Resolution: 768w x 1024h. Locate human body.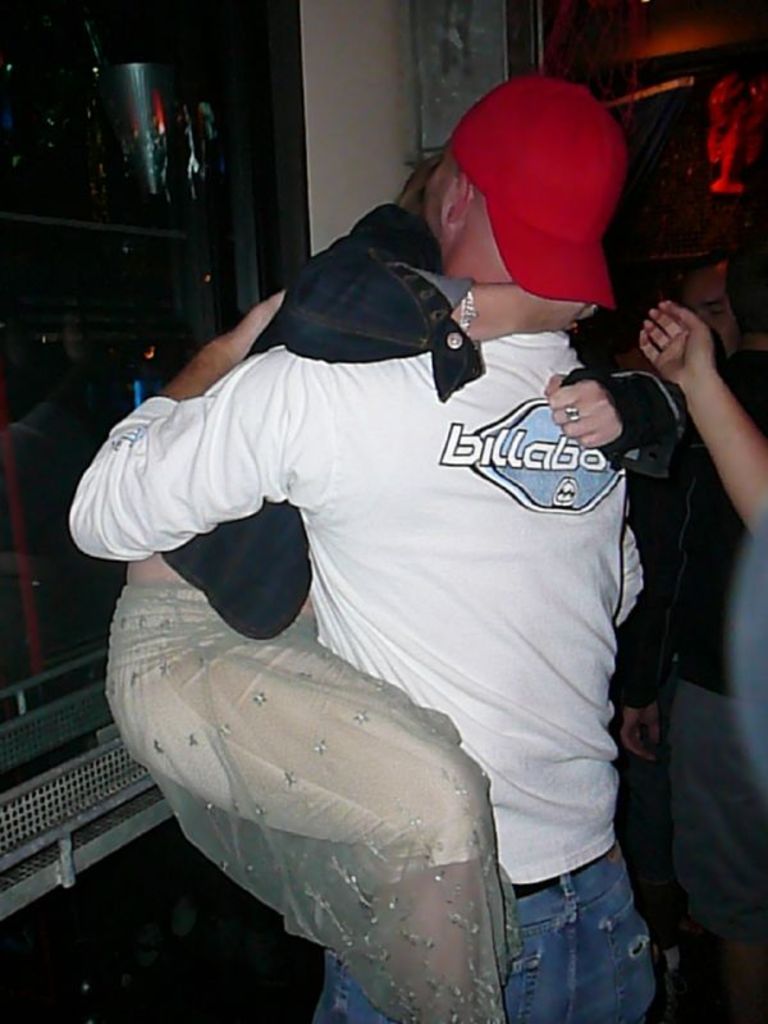
locate(625, 298, 767, 547).
